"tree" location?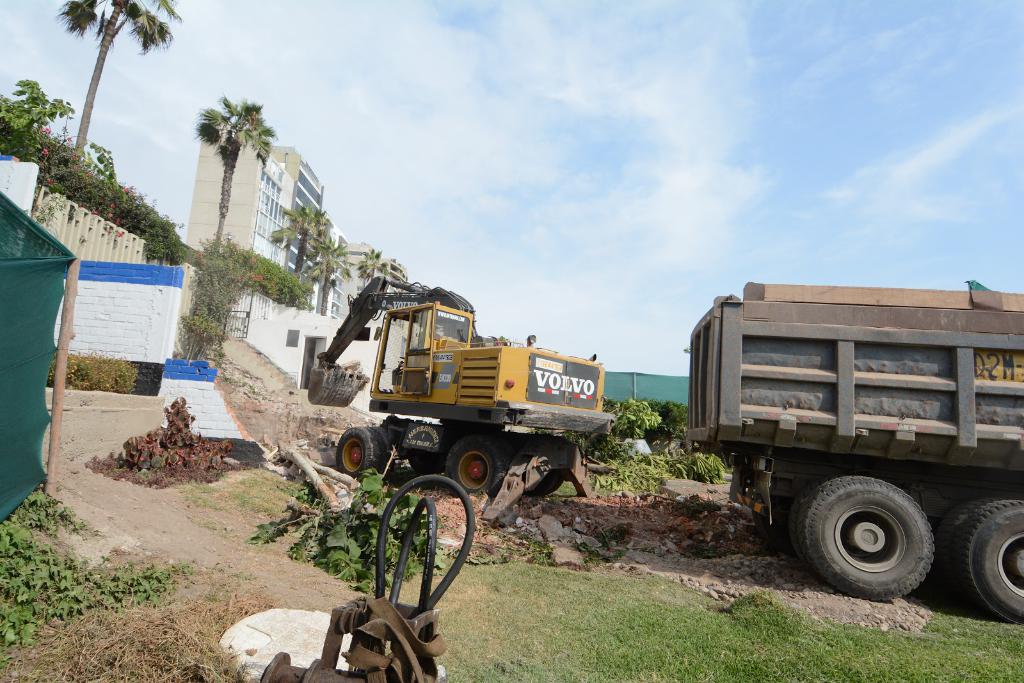
<bbox>202, 93, 276, 268</bbox>
